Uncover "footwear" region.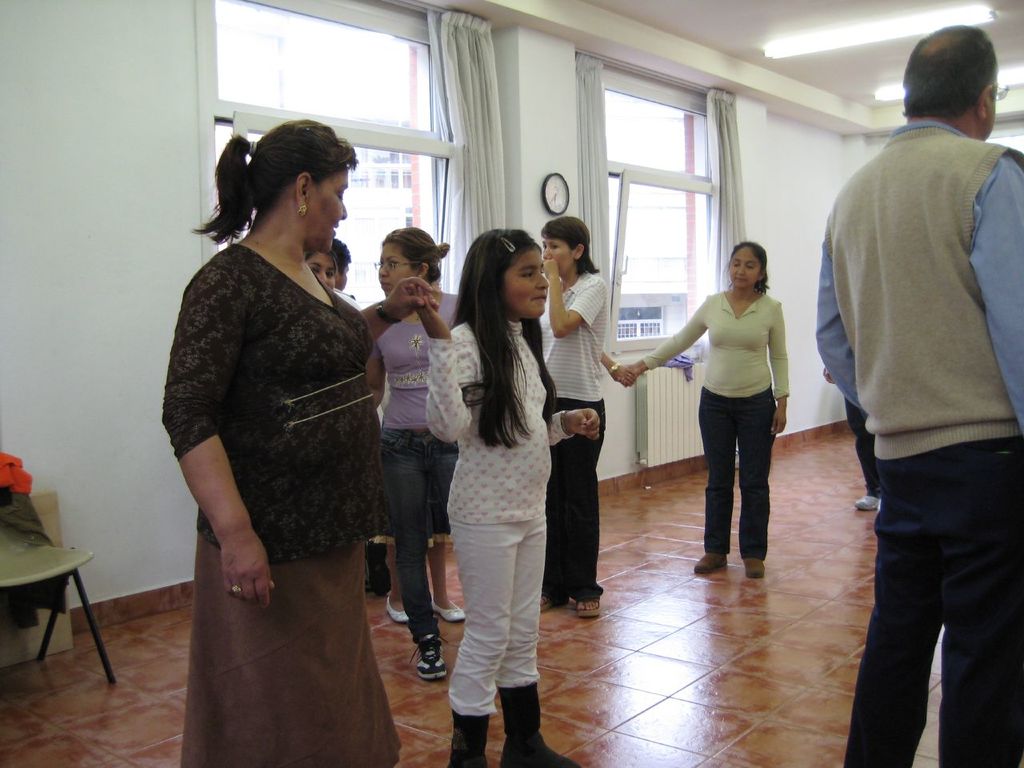
Uncovered: {"left": 691, "top": 554, "right": 738, "bottom": 570}.
